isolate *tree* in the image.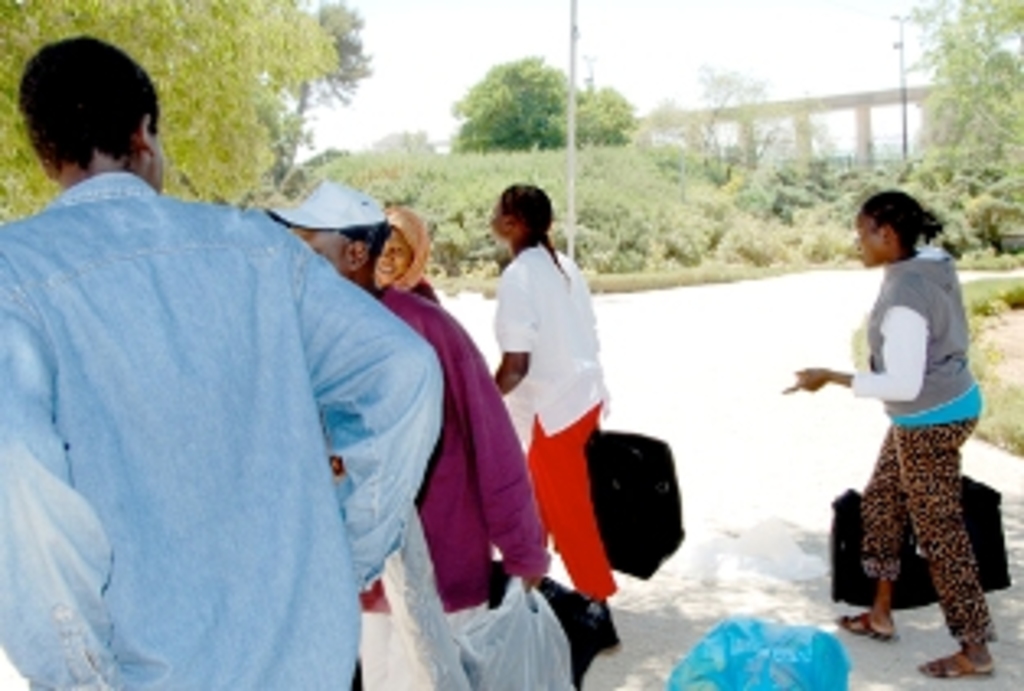
Isolated region: l=0, t=0, r=342, b=225.
